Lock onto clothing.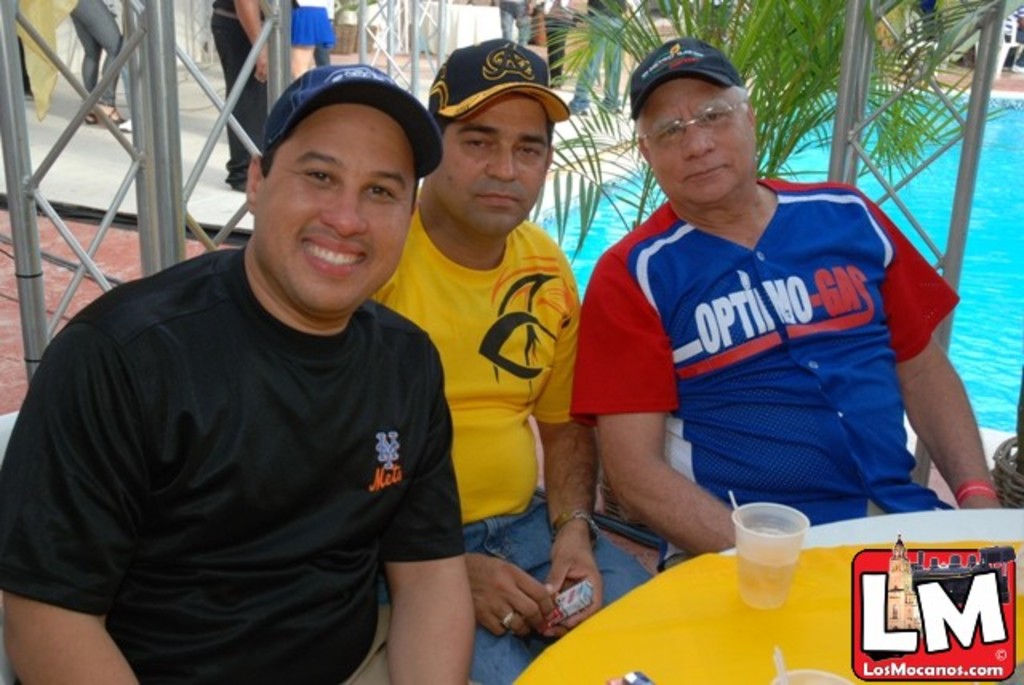
Locked: locate(566, 163, 973, 528).
